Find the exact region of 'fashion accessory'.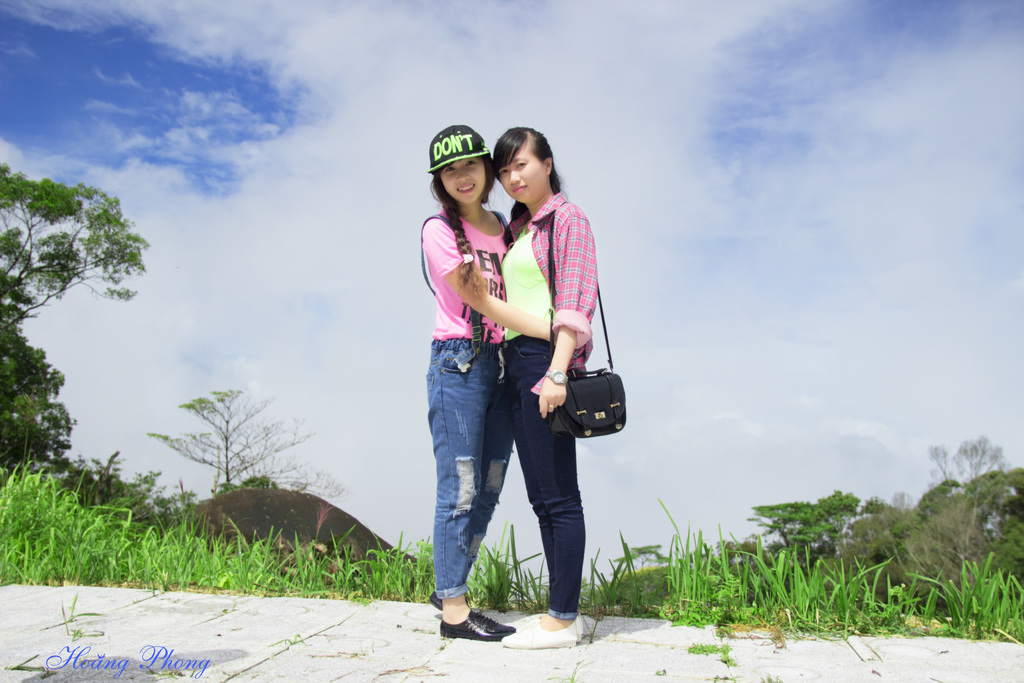
Exact region: select_region(544, 370, 572, 385).
